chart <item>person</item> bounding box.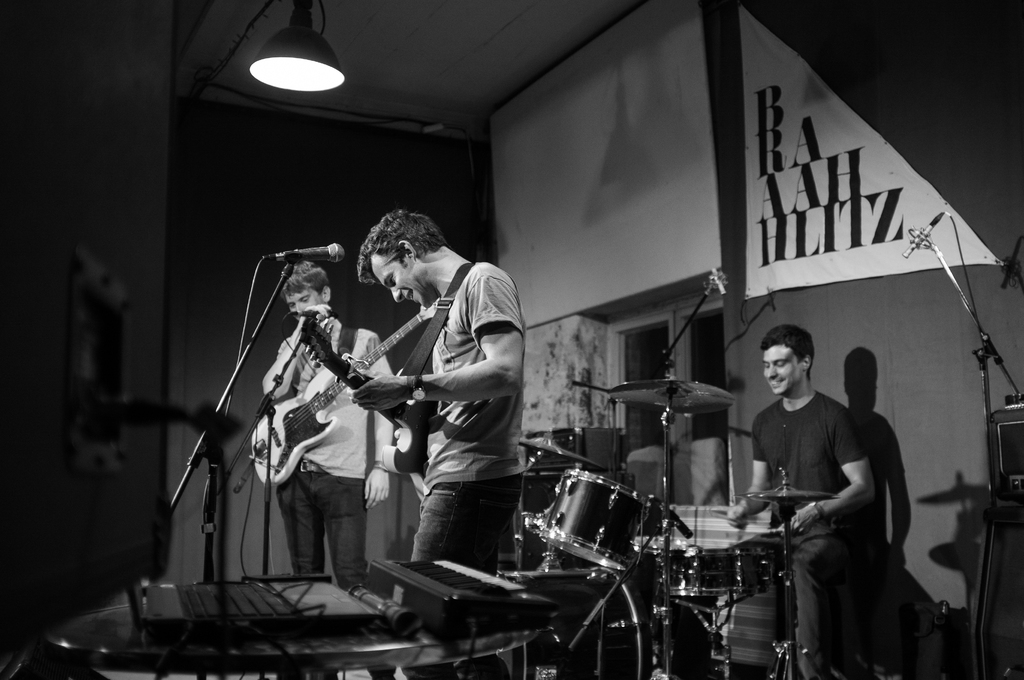
Charted: box=[259, 254, 397, 595].
